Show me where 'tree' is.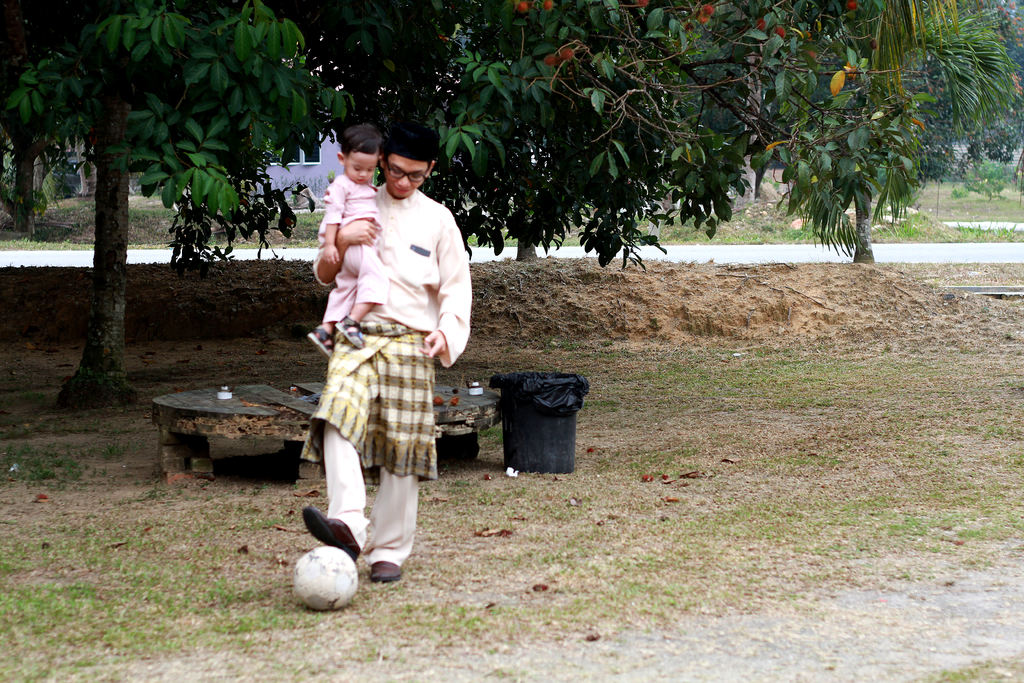
'tree' is at x1=703, y1=0, x2=1023, y2=269.
